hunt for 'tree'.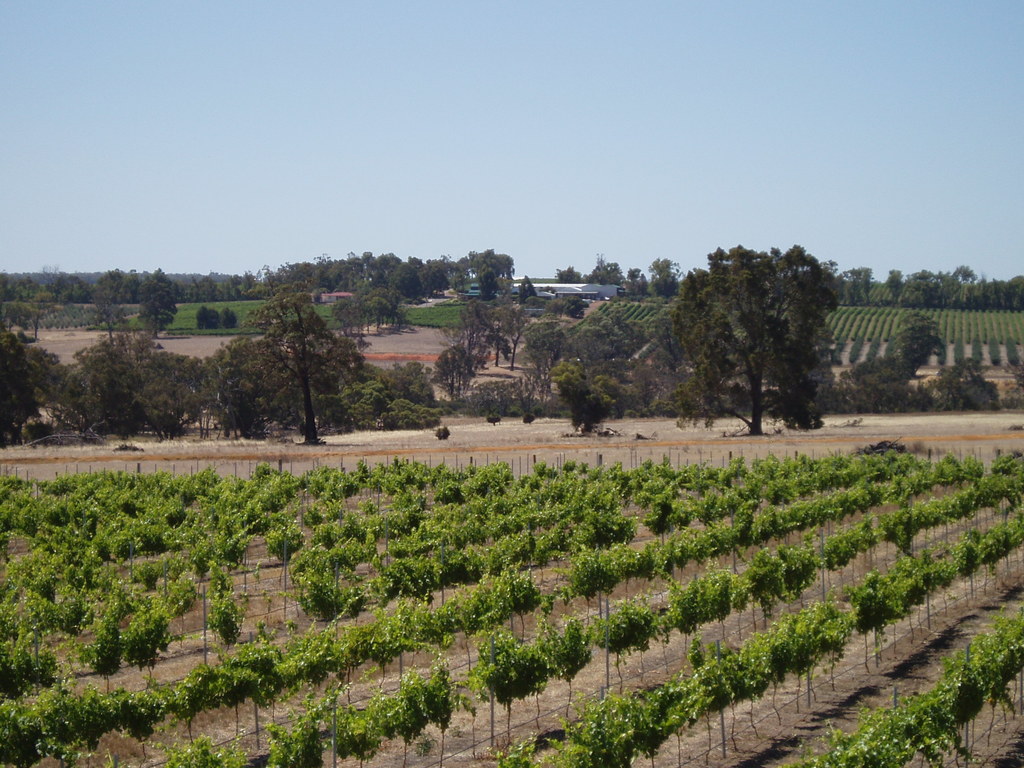
Hunted down at 88/294/135/332.
